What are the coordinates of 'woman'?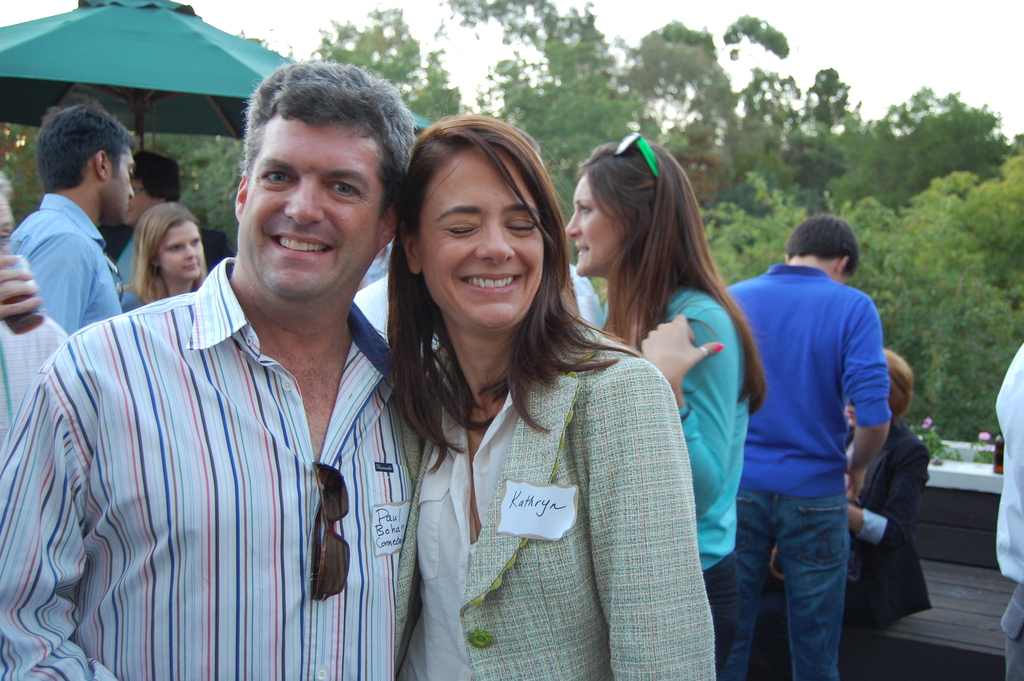
l=128, t=199, r=212, b=302.
